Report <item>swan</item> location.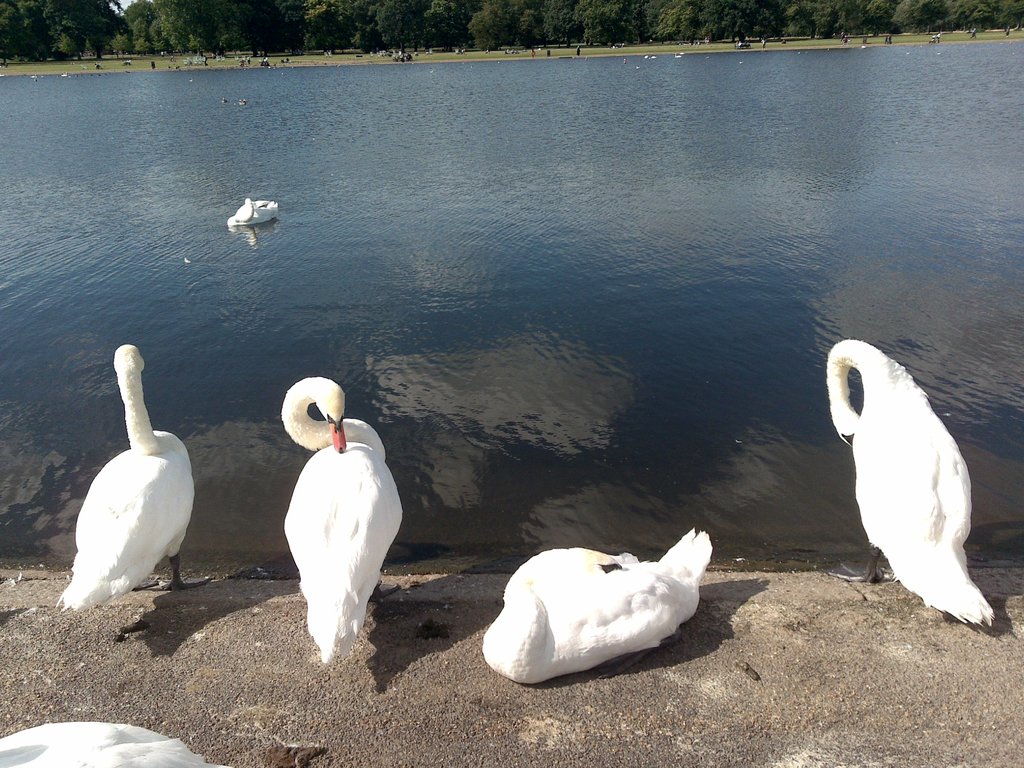
Report: {"x1": 480, "y1": 525, "x2": 715, "y2": 684}.
